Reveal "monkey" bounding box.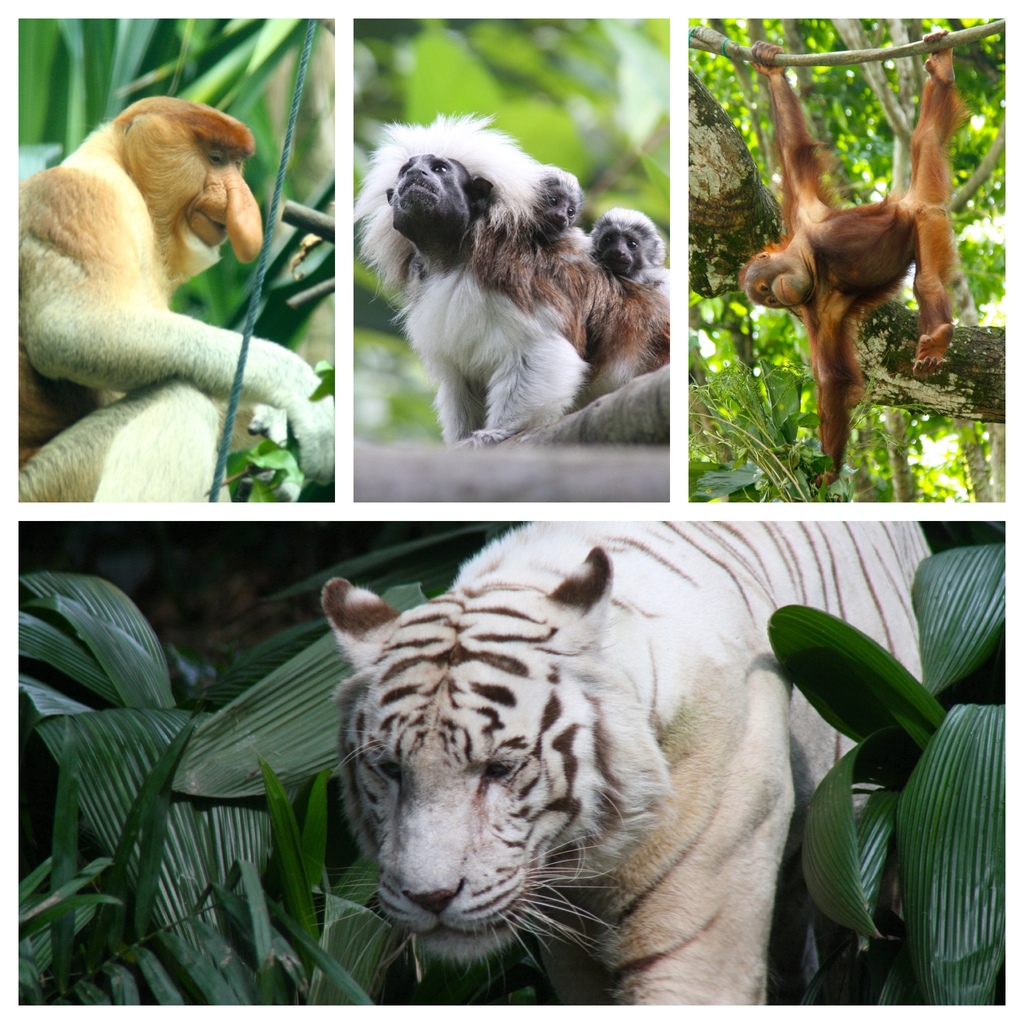
Revealed: (591, 204, 668, 295).
